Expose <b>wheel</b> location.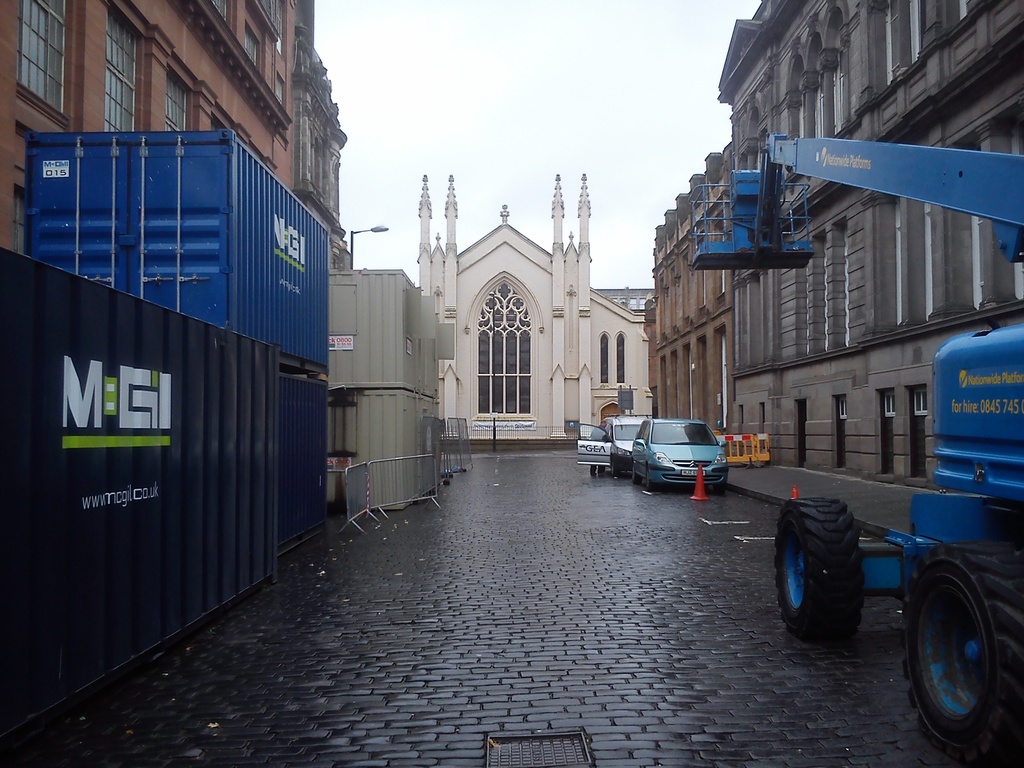
Exposed at (left=643, top=469, right=655, bottom=490).
